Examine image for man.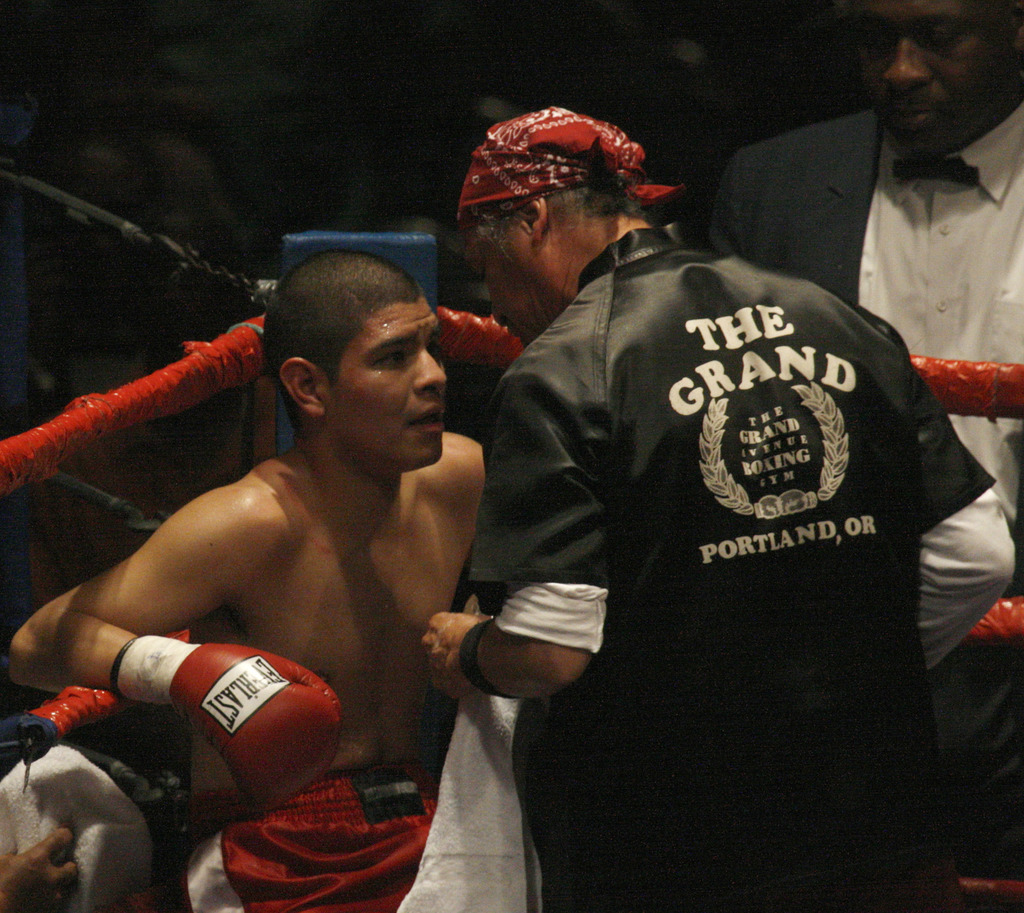
Examination result: [left=419, top=104, right=1015, bottom=912].
